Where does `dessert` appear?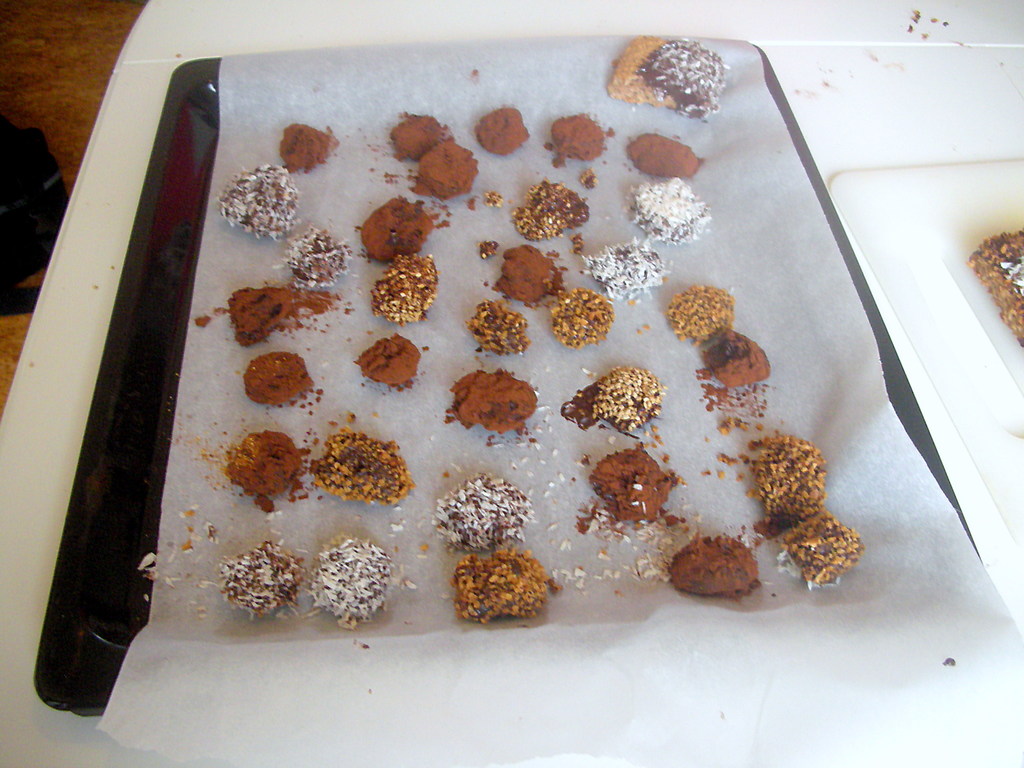
Appears at pyautogui.locateOnScreen(412, 139, 477, 196).
